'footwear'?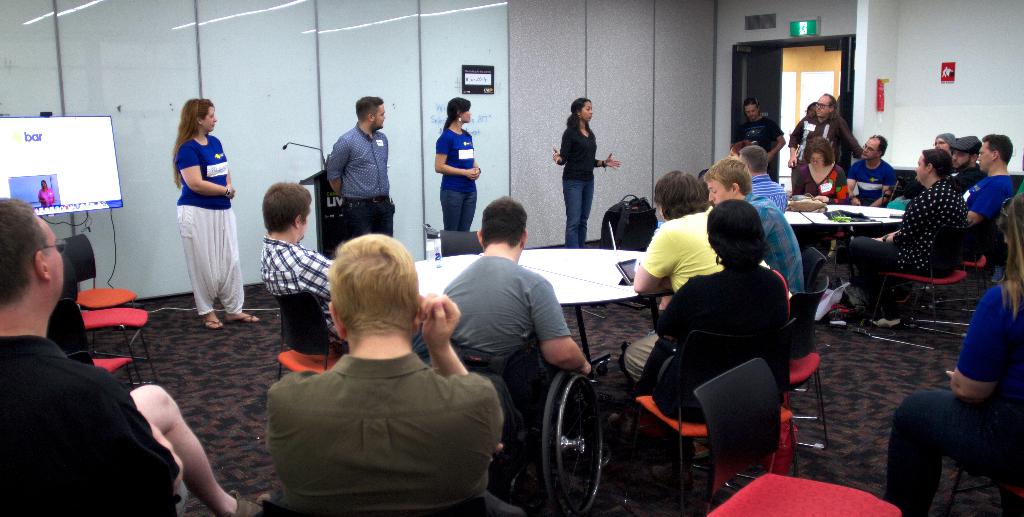
crop(861, 315, 890, 327)
